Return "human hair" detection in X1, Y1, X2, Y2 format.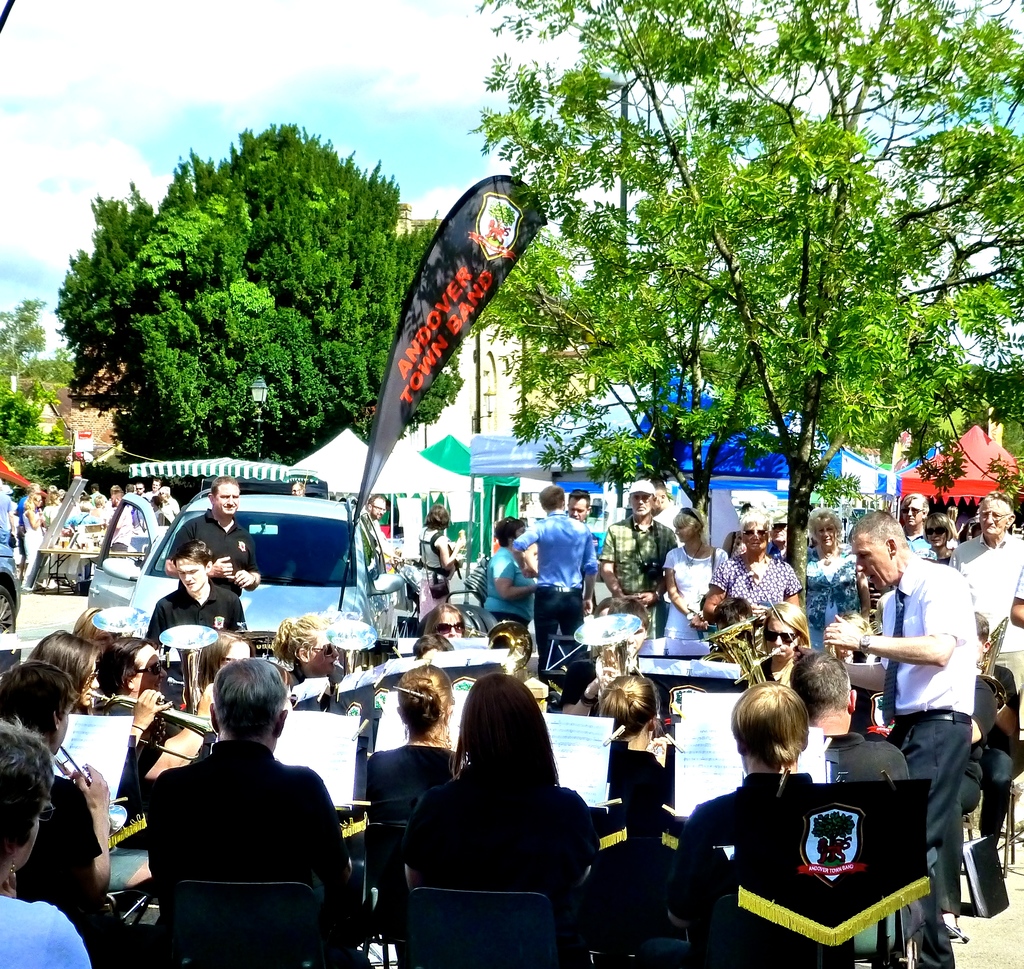
101, 633, 154, 698.
